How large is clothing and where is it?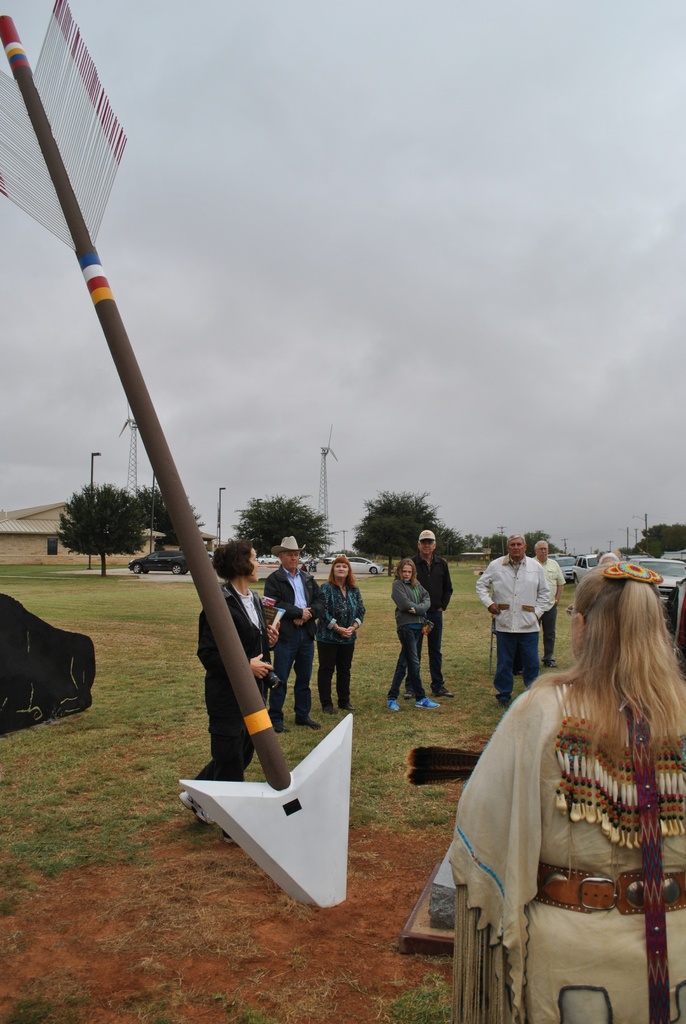
Bounding box: pyautogui.locateOnScreen(472, 549, 556, 698).
